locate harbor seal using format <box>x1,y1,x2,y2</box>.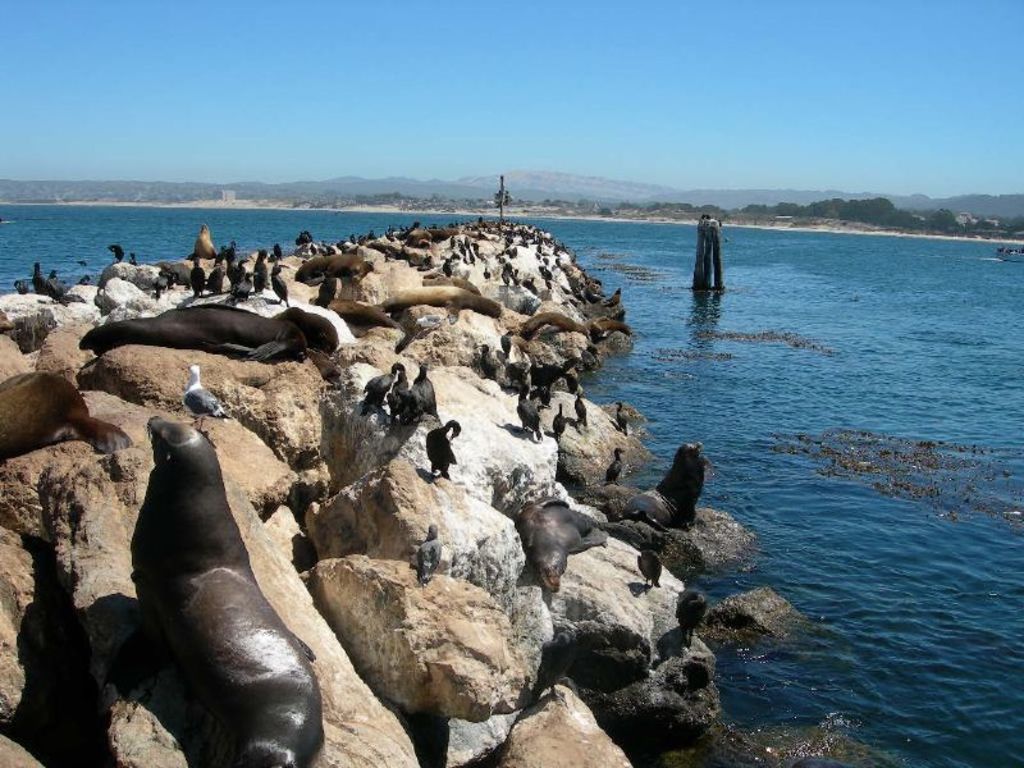
<box>584,315,635,344</box>.
